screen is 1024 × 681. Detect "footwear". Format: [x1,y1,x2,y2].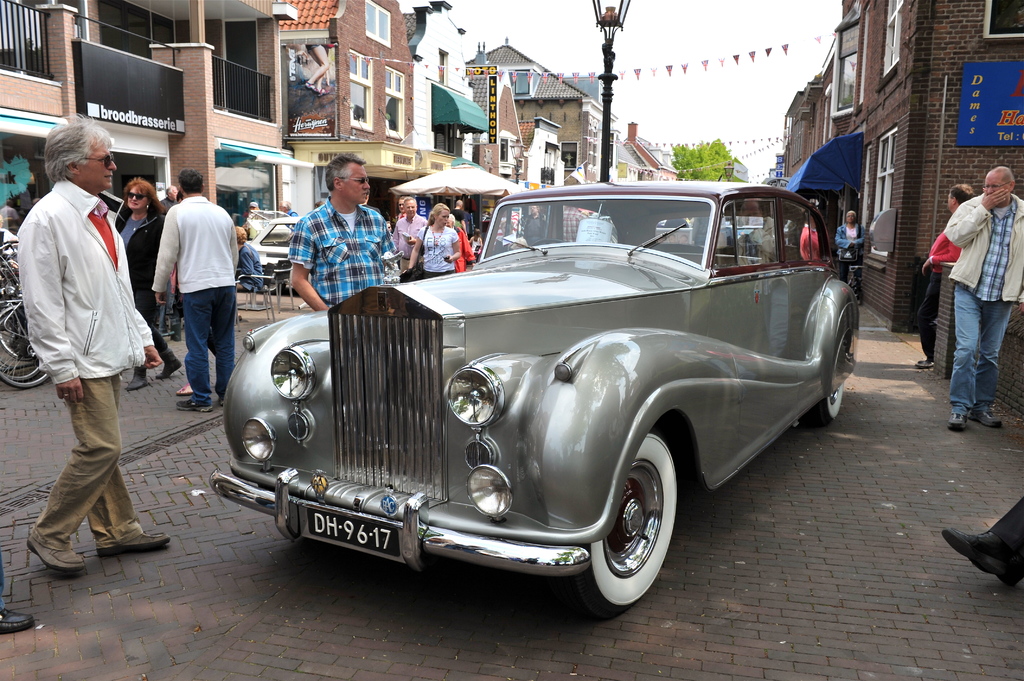
[930,529,1007,592].
